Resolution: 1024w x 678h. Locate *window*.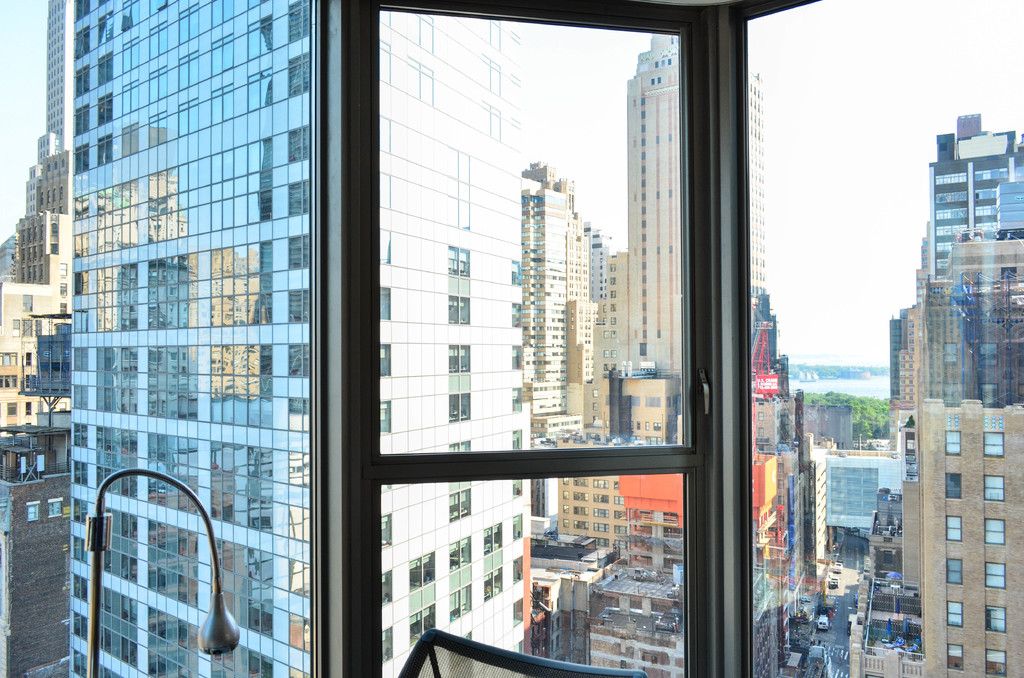
crop(332, 0, 697, 570).
